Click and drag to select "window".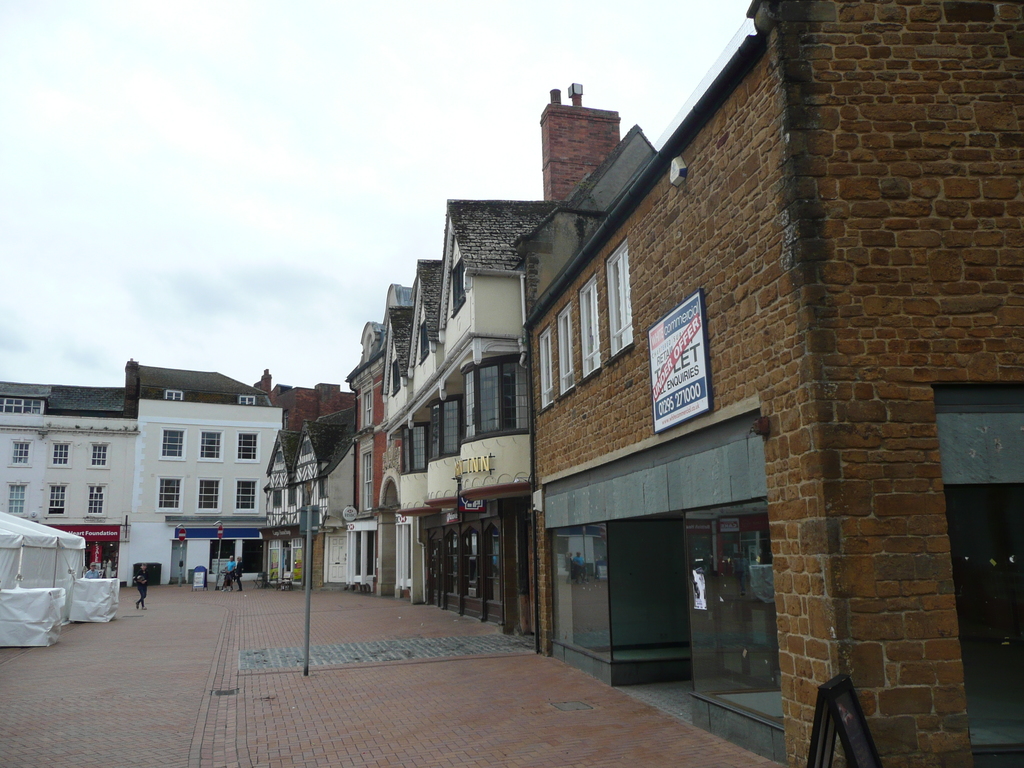
Selection: x1=44 y1=485 x2=67 y2=516.
